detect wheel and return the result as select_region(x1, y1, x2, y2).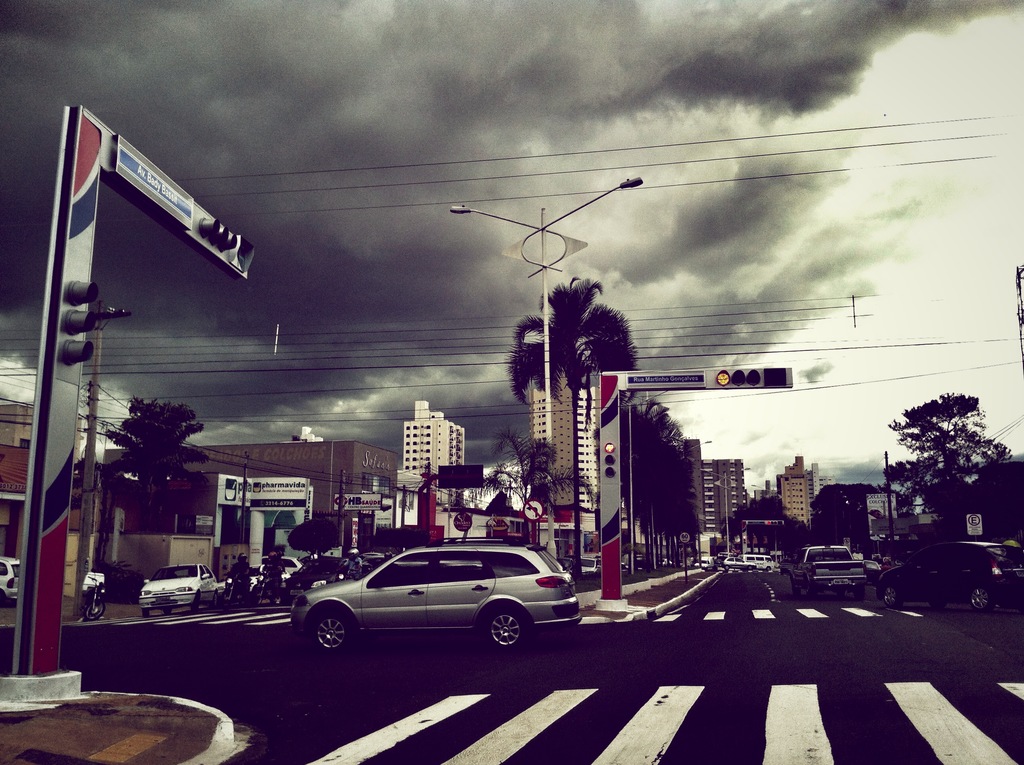
select_region(885, 586, 900, 609).
